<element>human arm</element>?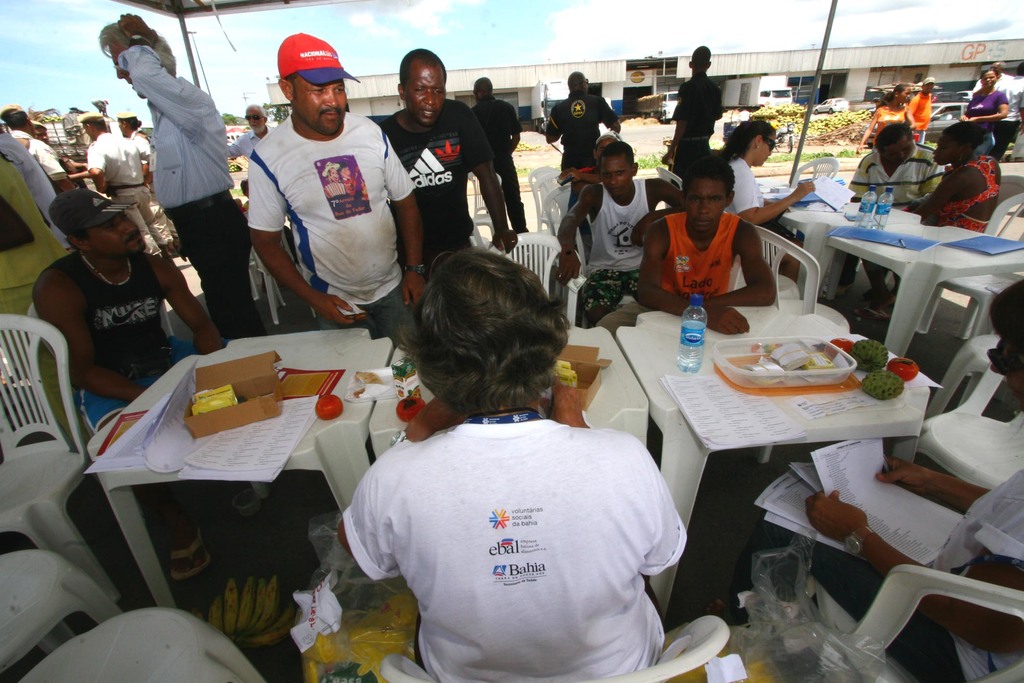
[545, 112, 562, 145]
